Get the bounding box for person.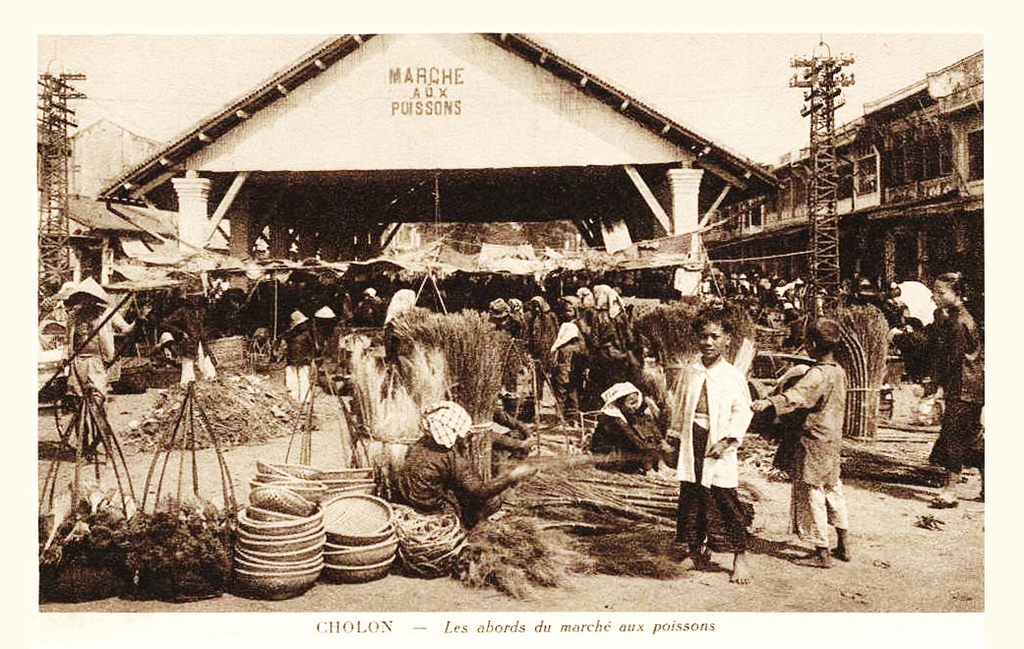
x1=274, y1=310, x2=328, y2=409.
